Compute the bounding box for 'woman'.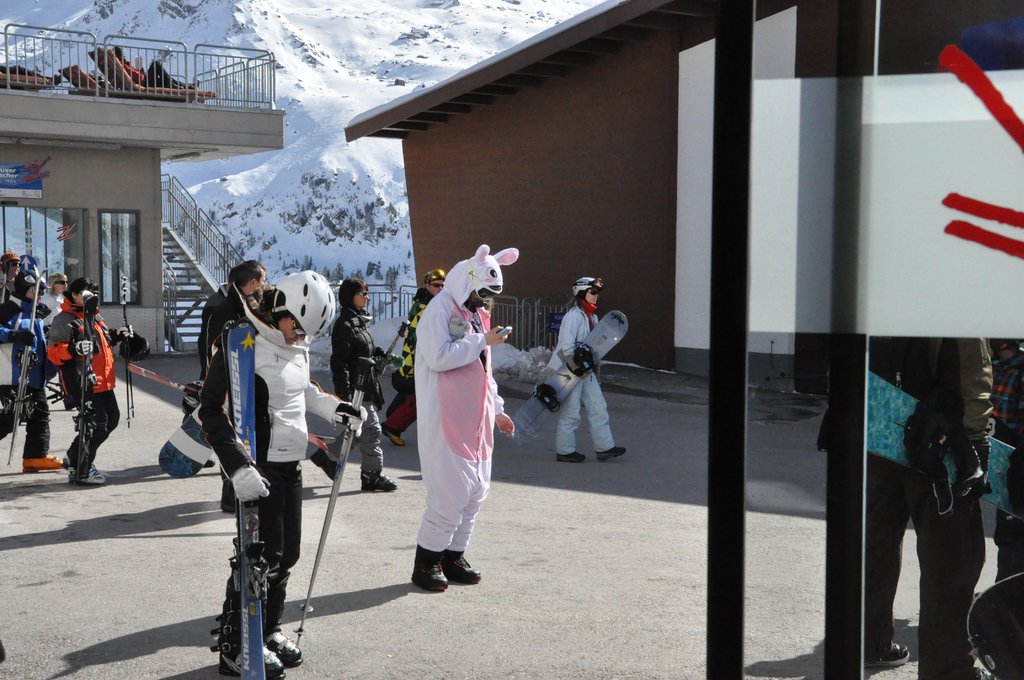
33:269:70:334.
